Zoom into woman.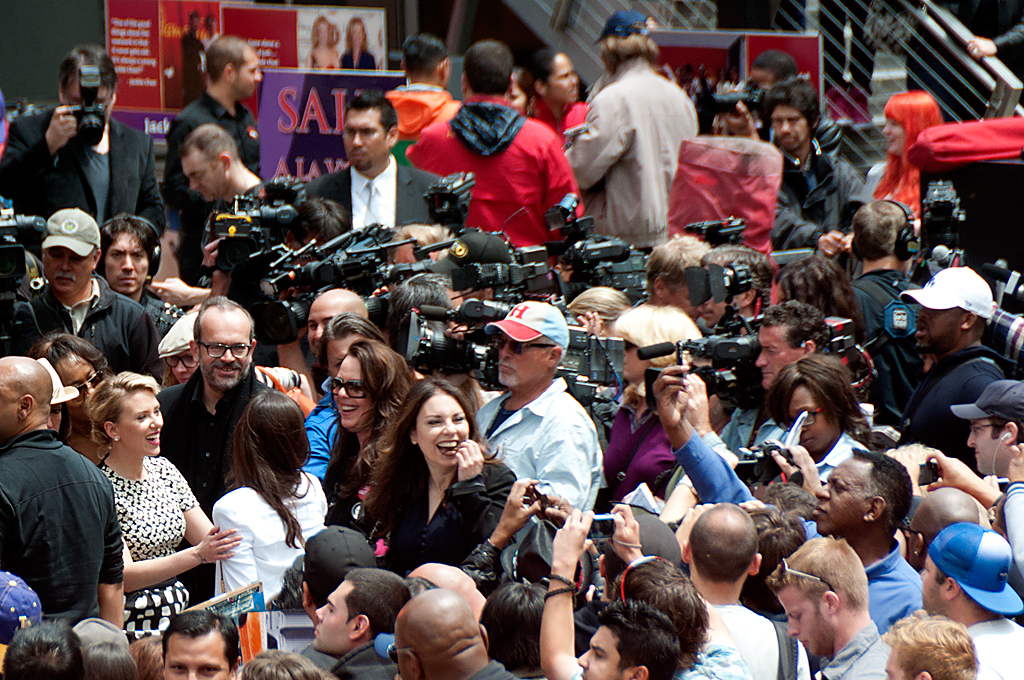
Zoom target: select_region(858, 86, 952, 247).
